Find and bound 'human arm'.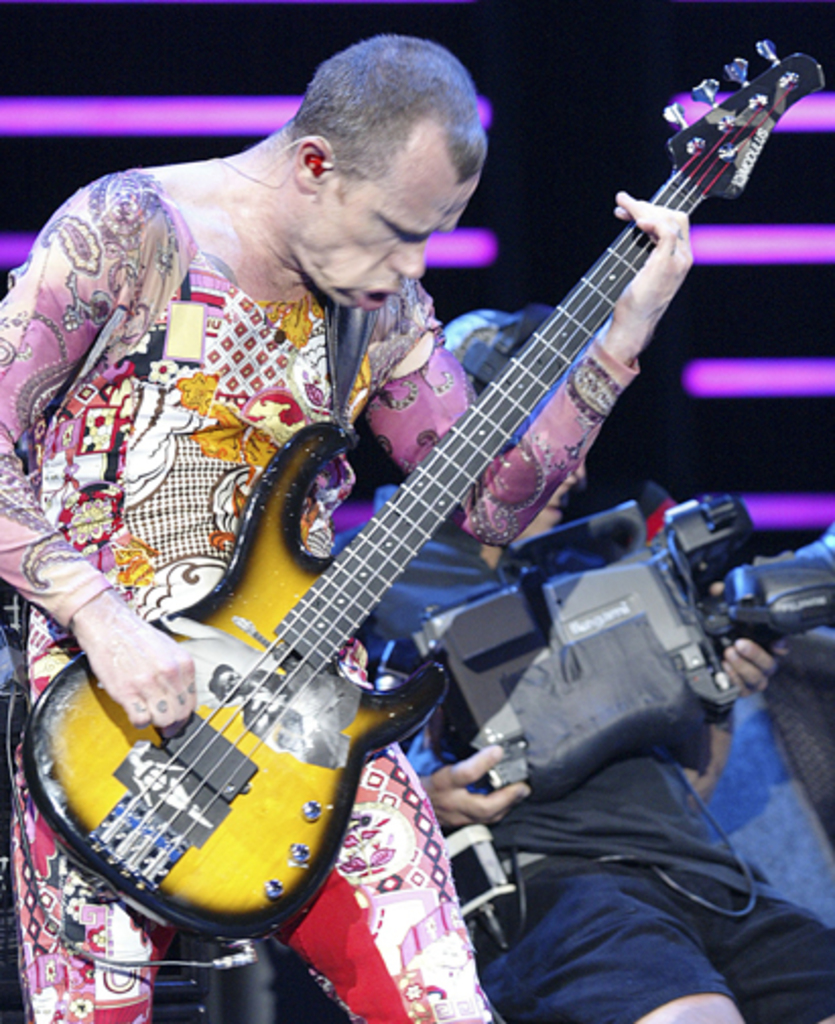
Bound: [left=662, top=628, right=813, bottom=813].
